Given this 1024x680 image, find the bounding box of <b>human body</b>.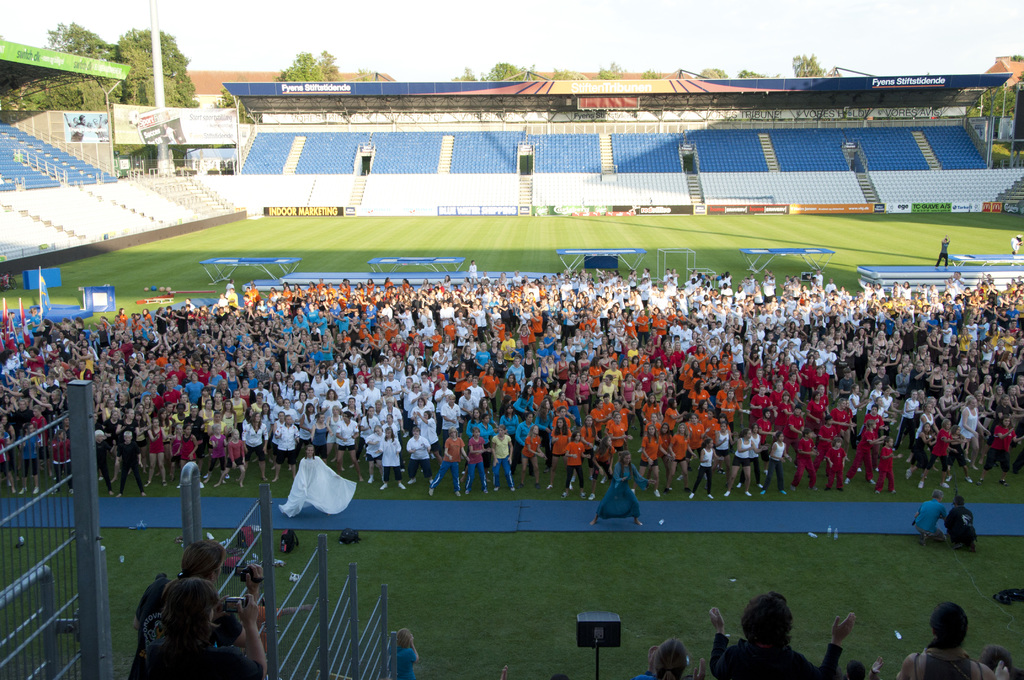
region(828, 328, 833, 336).
